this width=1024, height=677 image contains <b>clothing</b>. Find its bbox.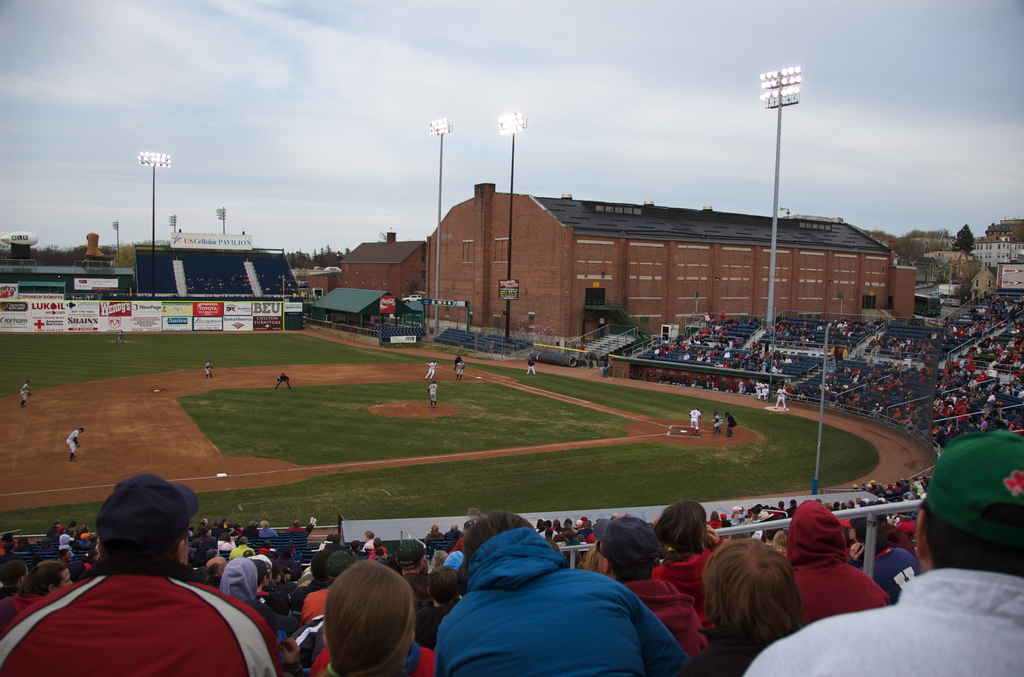
x1=256 y1=525 x2=278 y2=539.
